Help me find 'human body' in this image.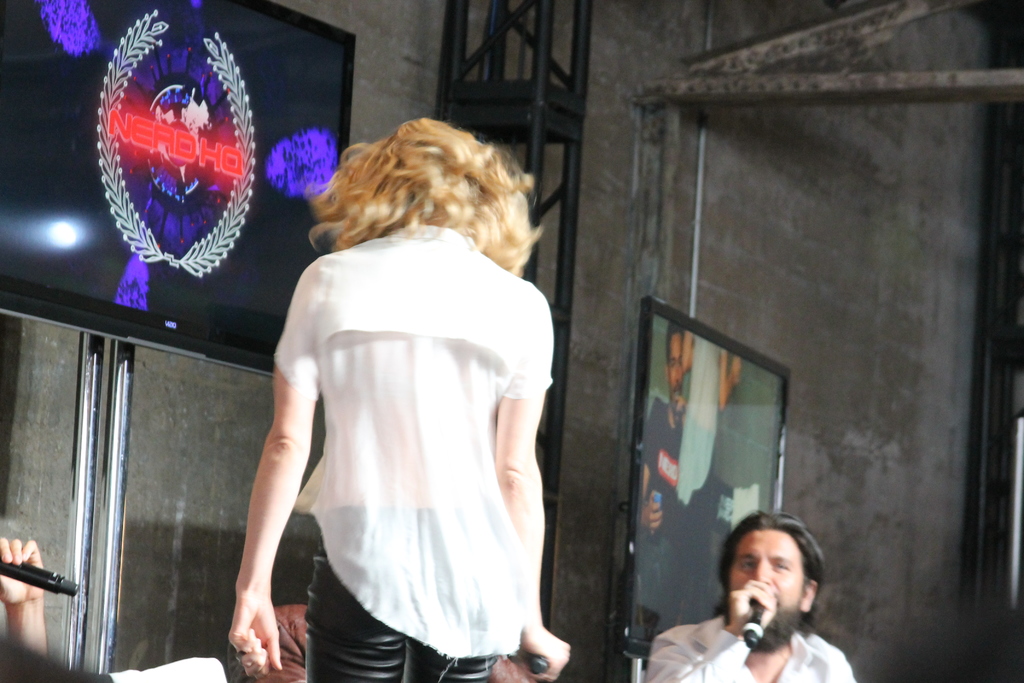
Found it: pyautogui.locateOnScreen(640, 504, 862, 682).
